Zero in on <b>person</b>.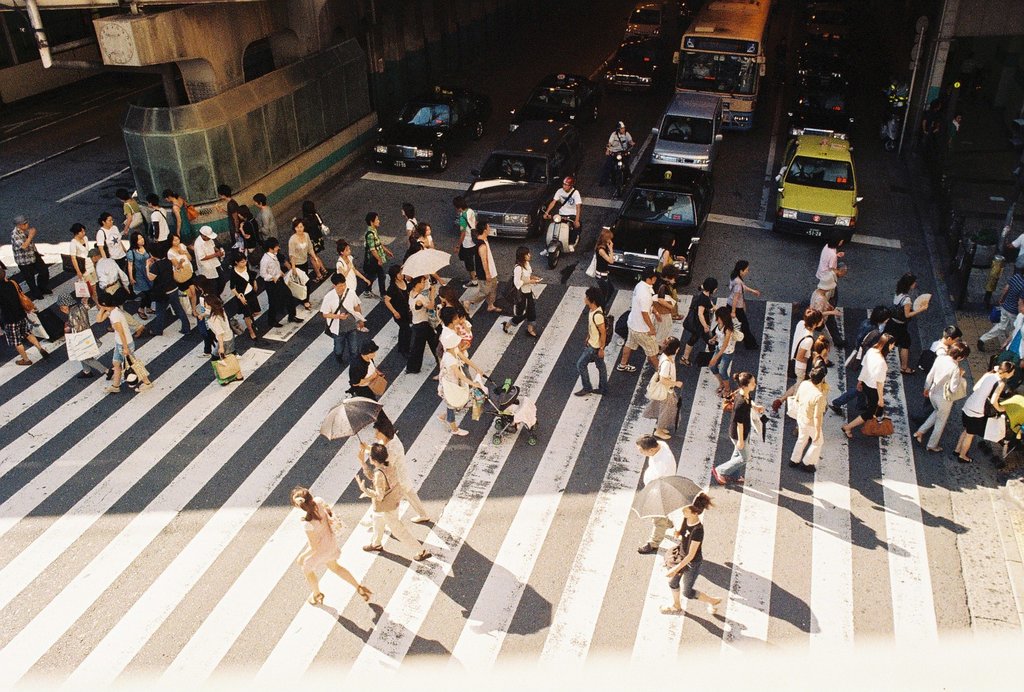
Zeroed in: 658,238,687,286.
